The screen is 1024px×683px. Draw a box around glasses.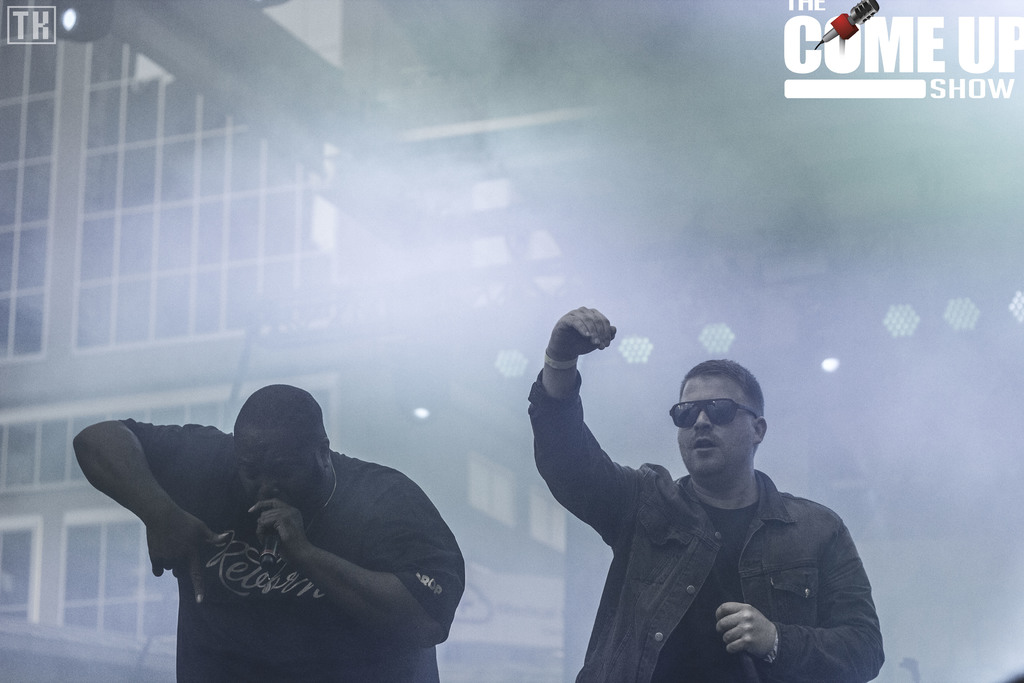
box=[666, 394, 757, 432].
